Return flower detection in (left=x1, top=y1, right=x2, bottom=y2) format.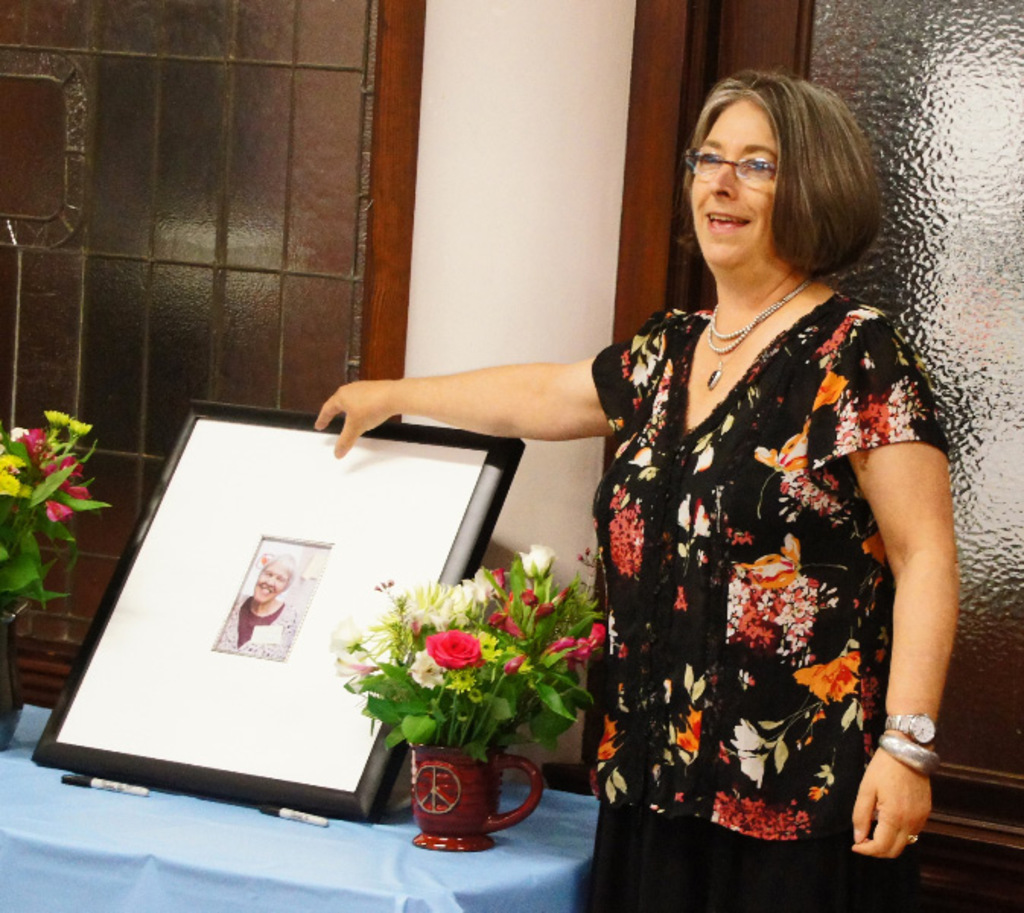
(left=522, top=540, right=558, bottom=586).
